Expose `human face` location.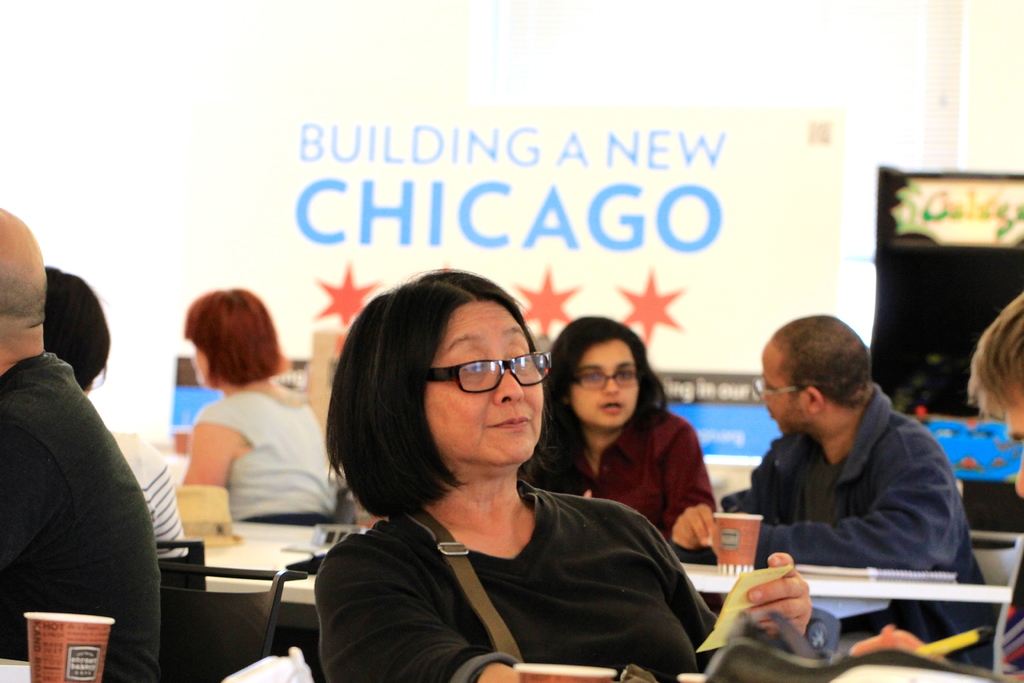
Exposed at box(568, 336, 639, 428).
